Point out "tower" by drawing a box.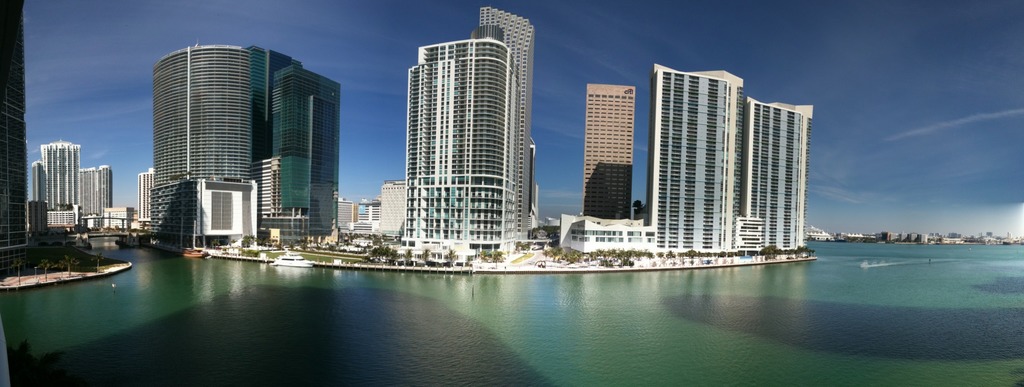
left=372, top=3, right=551, bottom=242.
